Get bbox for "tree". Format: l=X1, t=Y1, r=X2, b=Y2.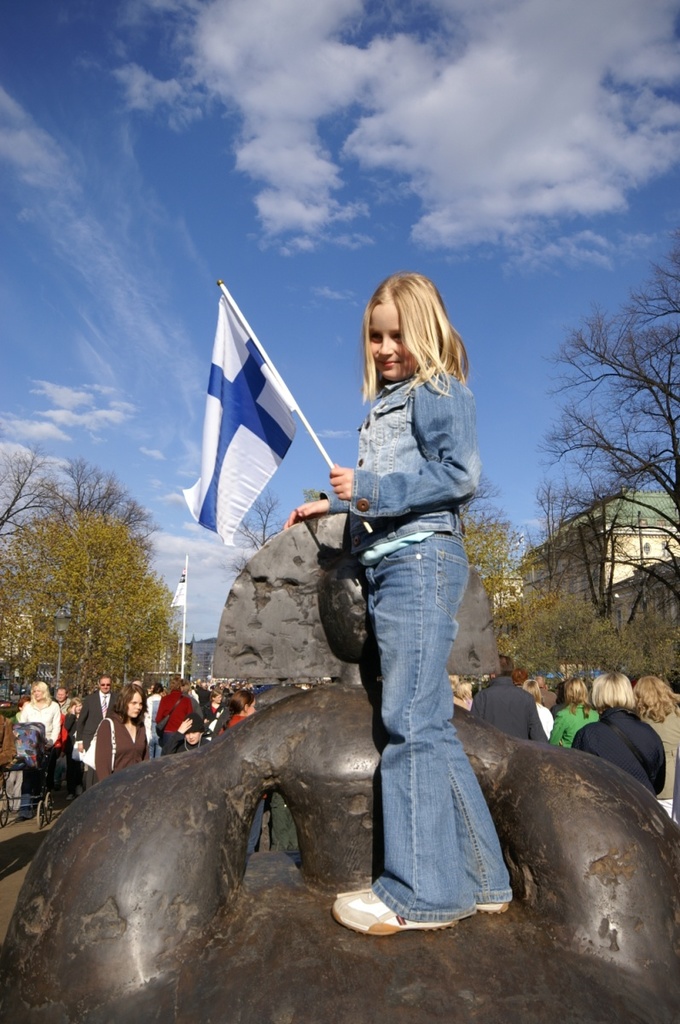
l=232, t=490, r=283, b=573.
